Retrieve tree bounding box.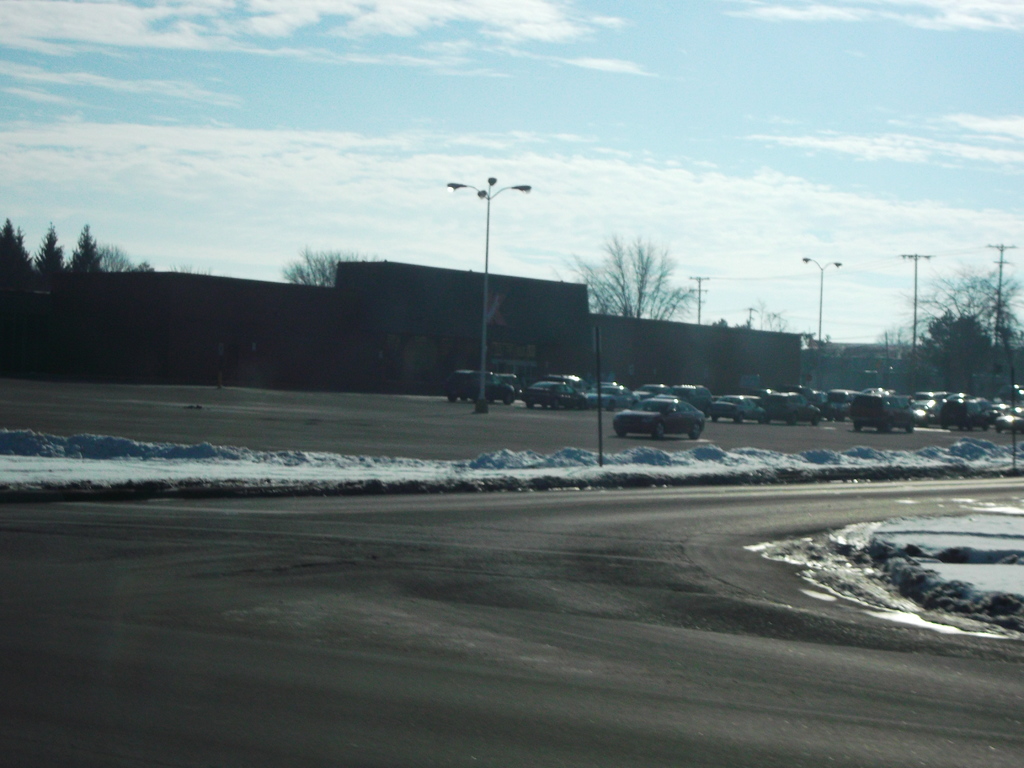
Bounding box: [left=913, top=315, right=1001, bottom=388].
